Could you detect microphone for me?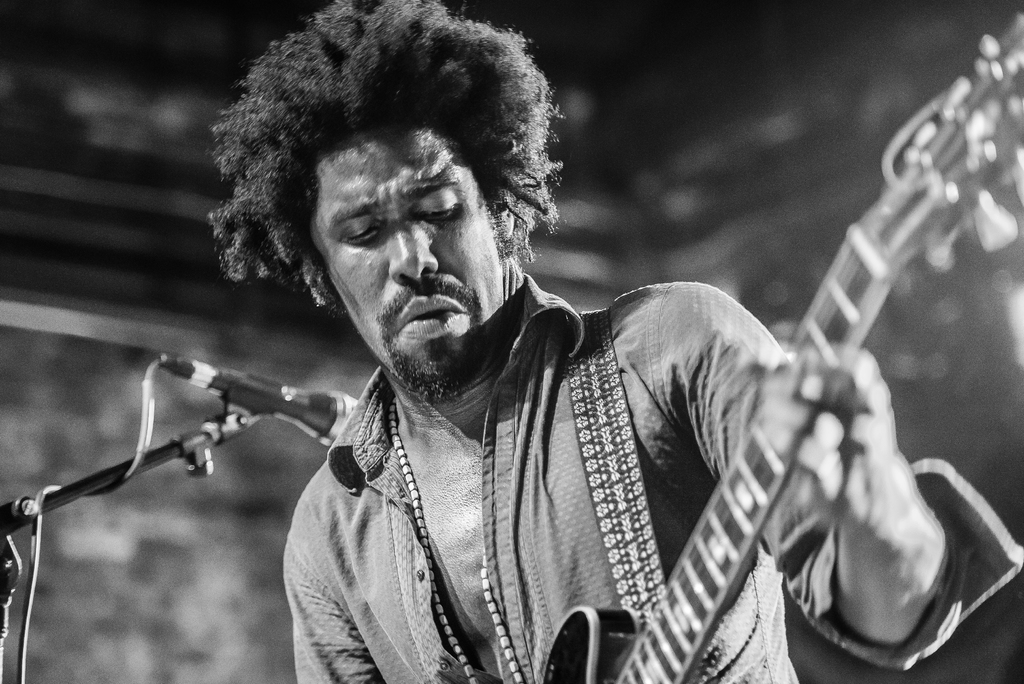
Detection result: bbox(136, 355, 362, 457).
